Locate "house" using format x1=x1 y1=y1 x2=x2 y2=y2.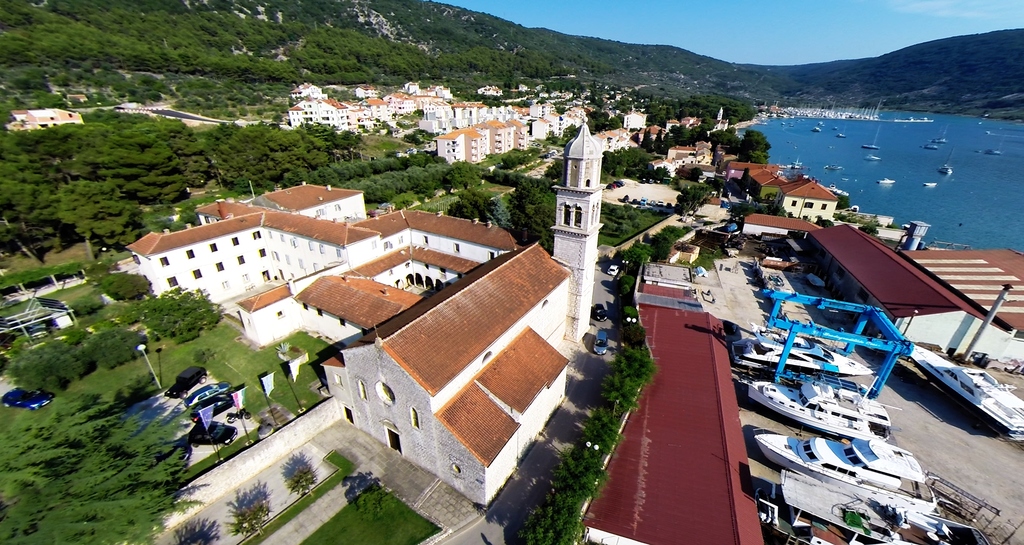
x1=783 y1=177 x2=845 y2=219.
